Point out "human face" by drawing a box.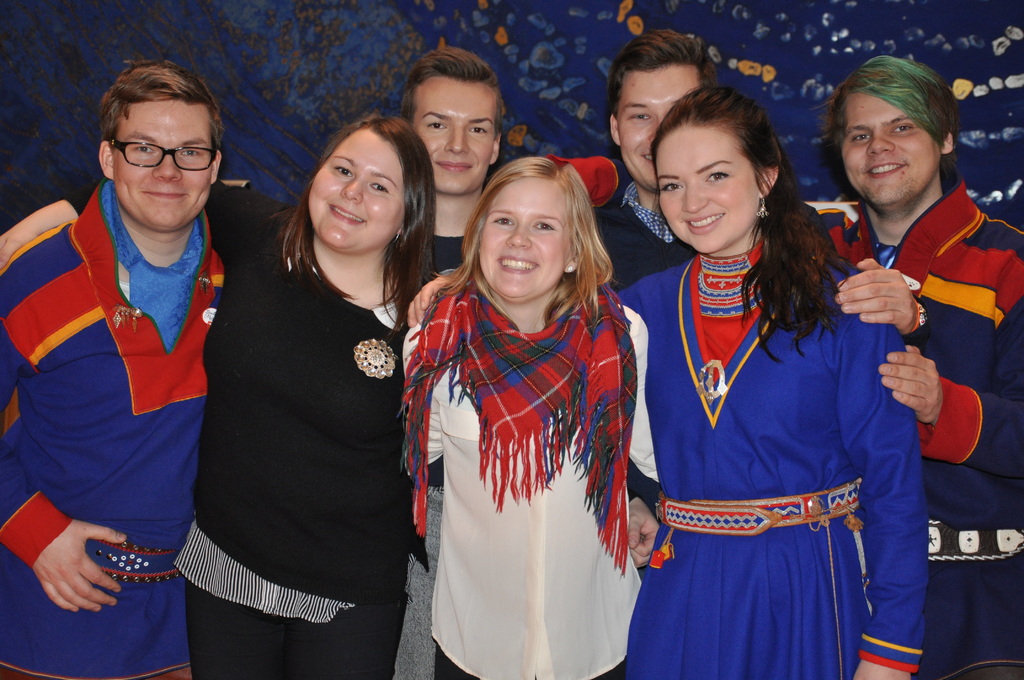
{"left": 306, "top": 129, "right": 406, "bottom": 250}.
